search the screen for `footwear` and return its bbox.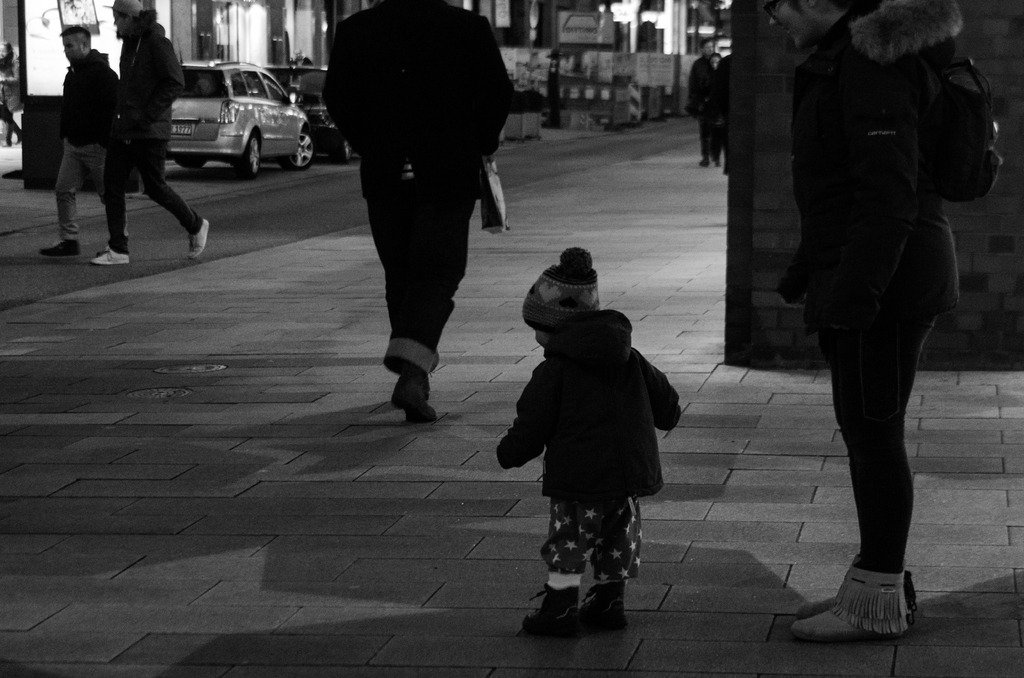
Found: 187, 213, 207, 261.
